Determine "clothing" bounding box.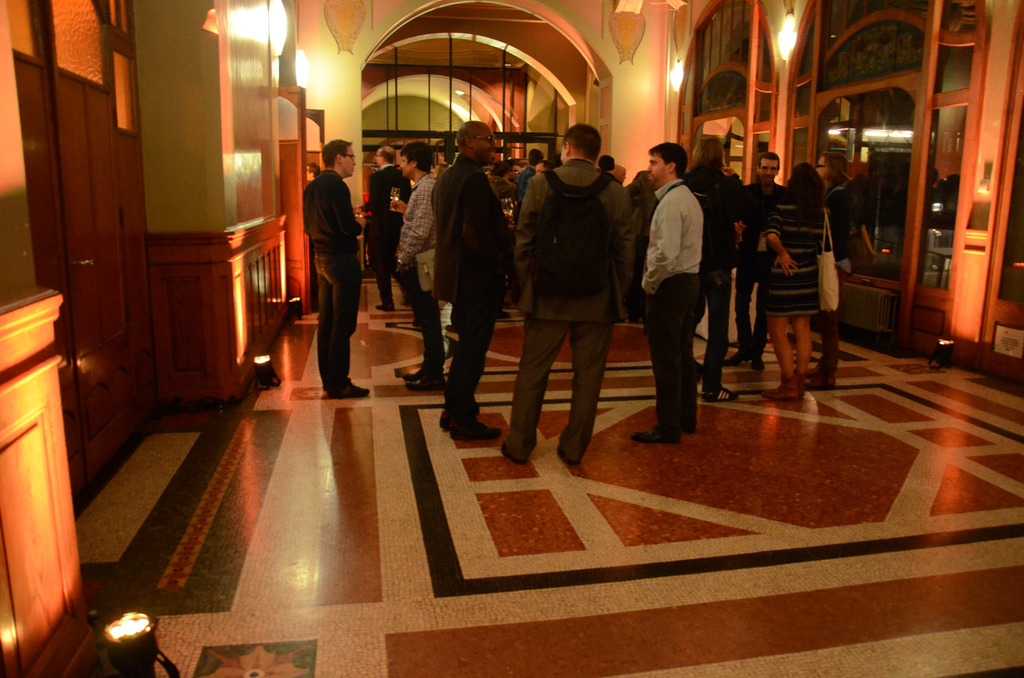
Determined: [x1=295, y1=134, x2=371, y2=382].
